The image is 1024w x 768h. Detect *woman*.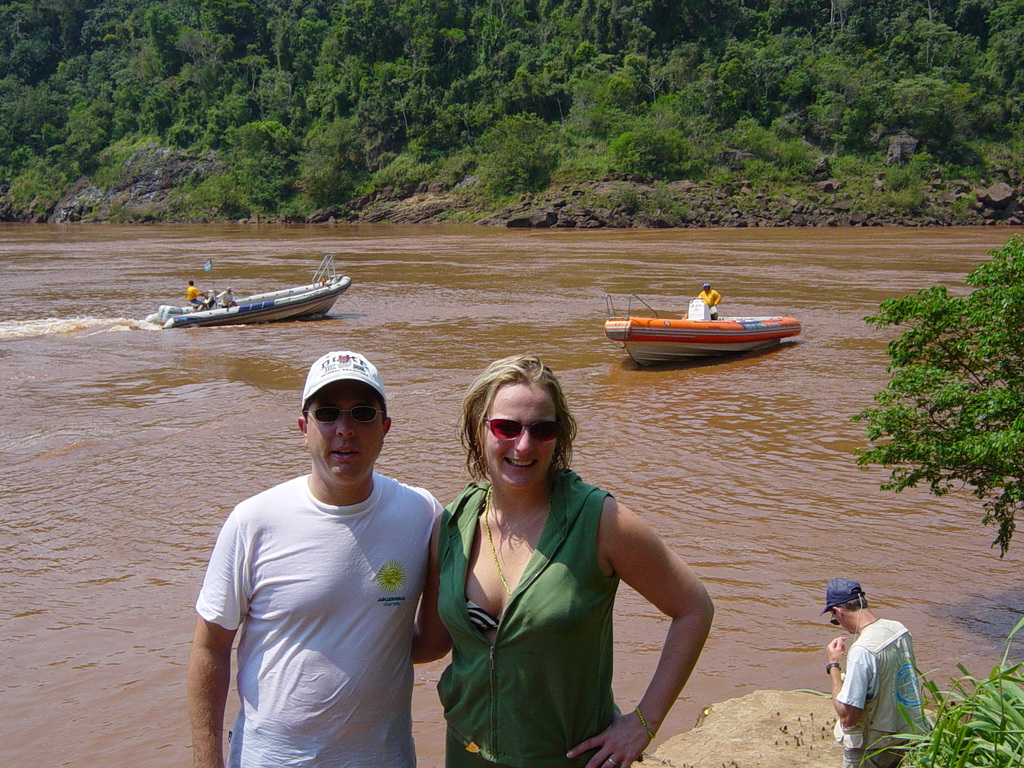
Detection: bbox(410, 351, 719, 767).
